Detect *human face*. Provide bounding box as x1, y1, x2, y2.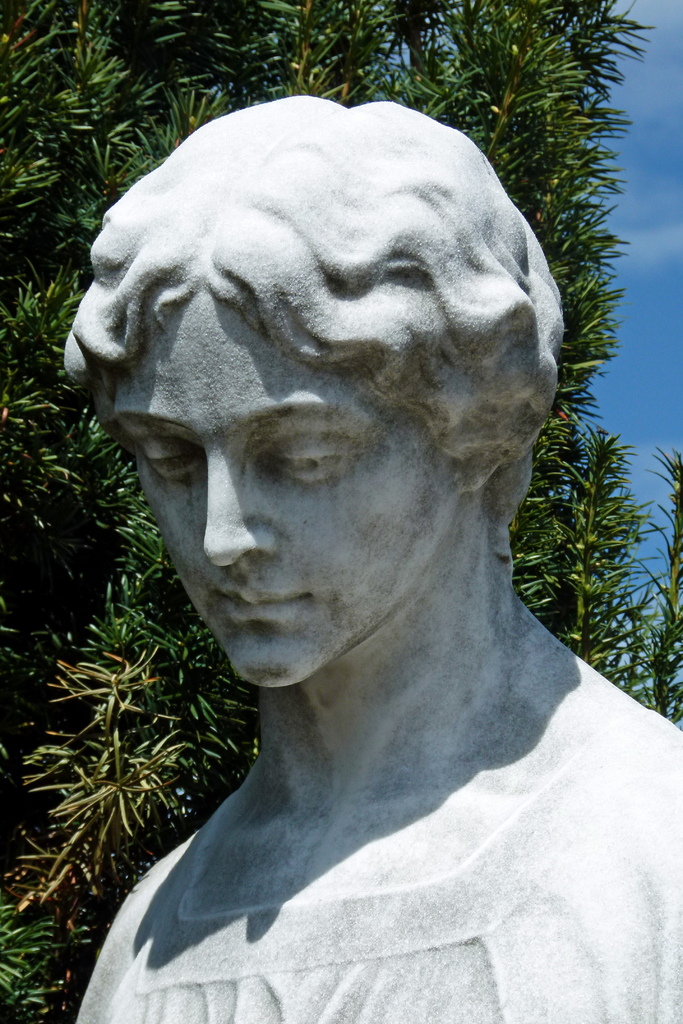
94, 294, 451, 697.
